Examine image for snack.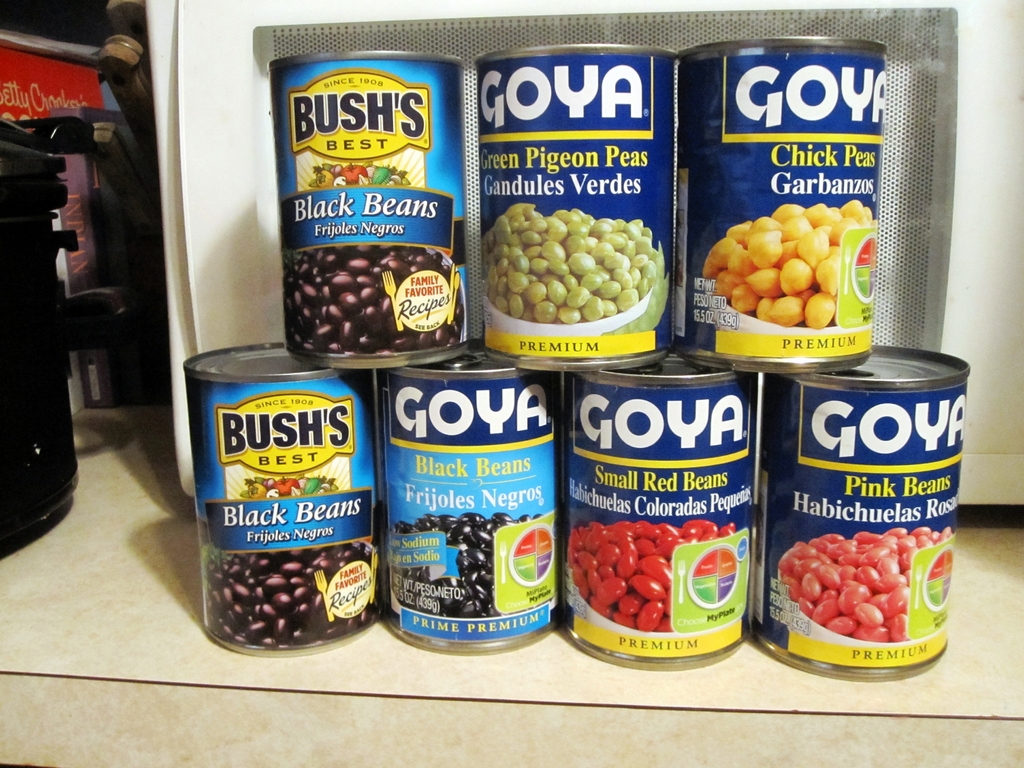
Examination result: x1=701, y1=186, x2=882, y2=339.
